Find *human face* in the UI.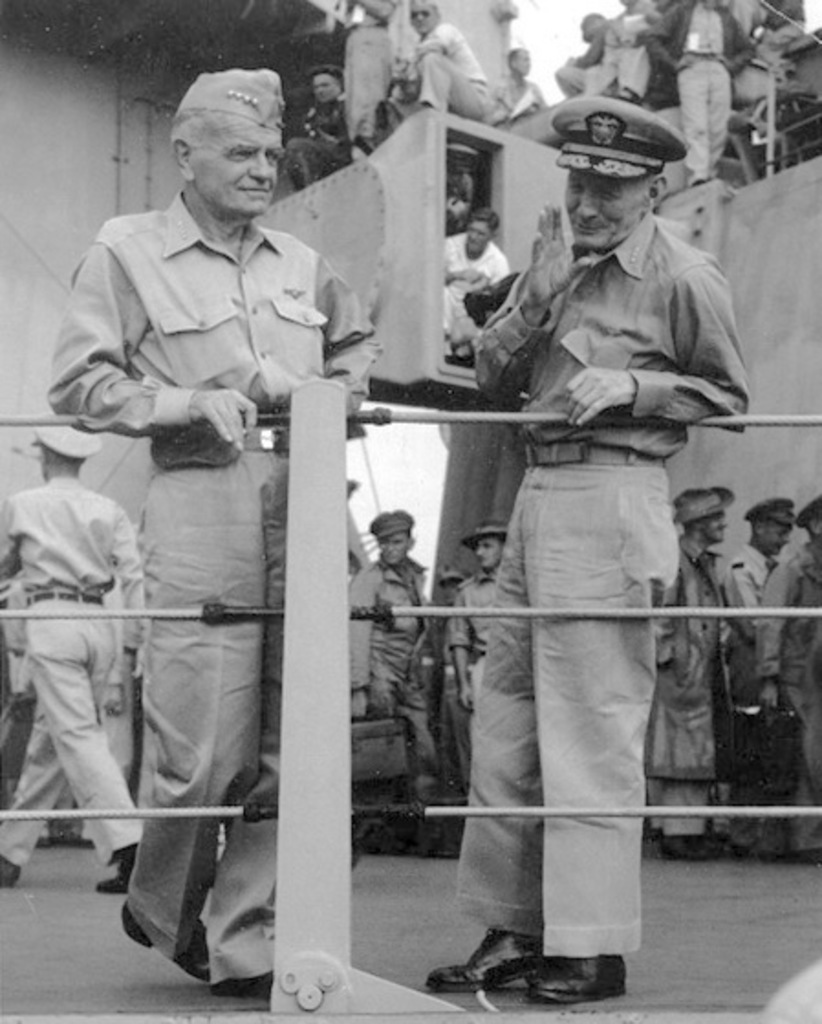
UI element at 311/71/342/115.
